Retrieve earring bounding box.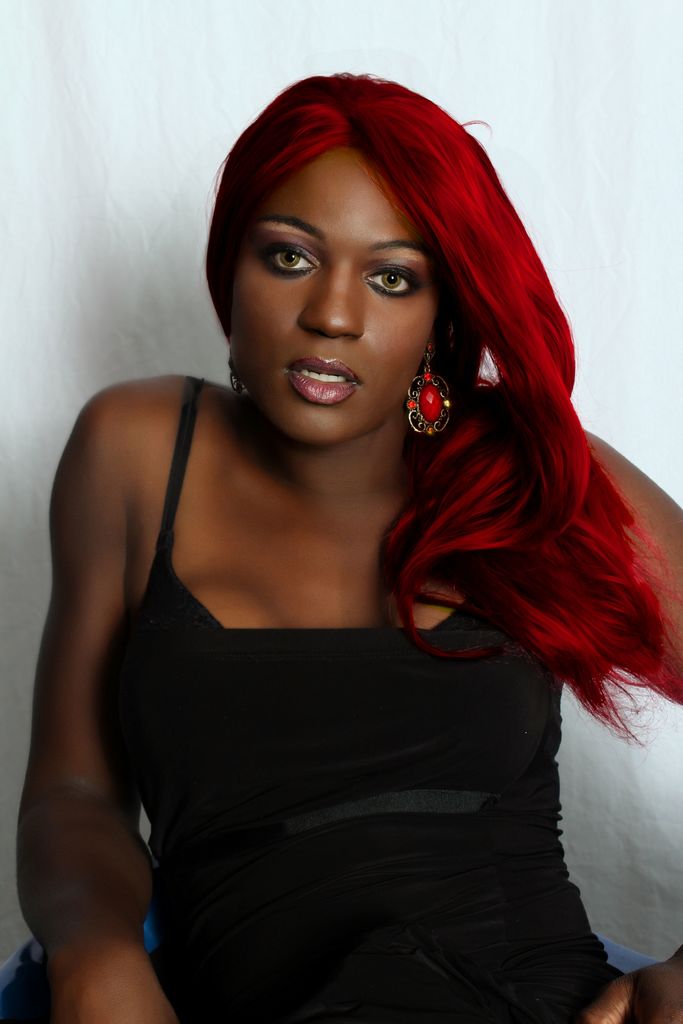
Bounding box: l=404, t=340, r=455, b=436.
